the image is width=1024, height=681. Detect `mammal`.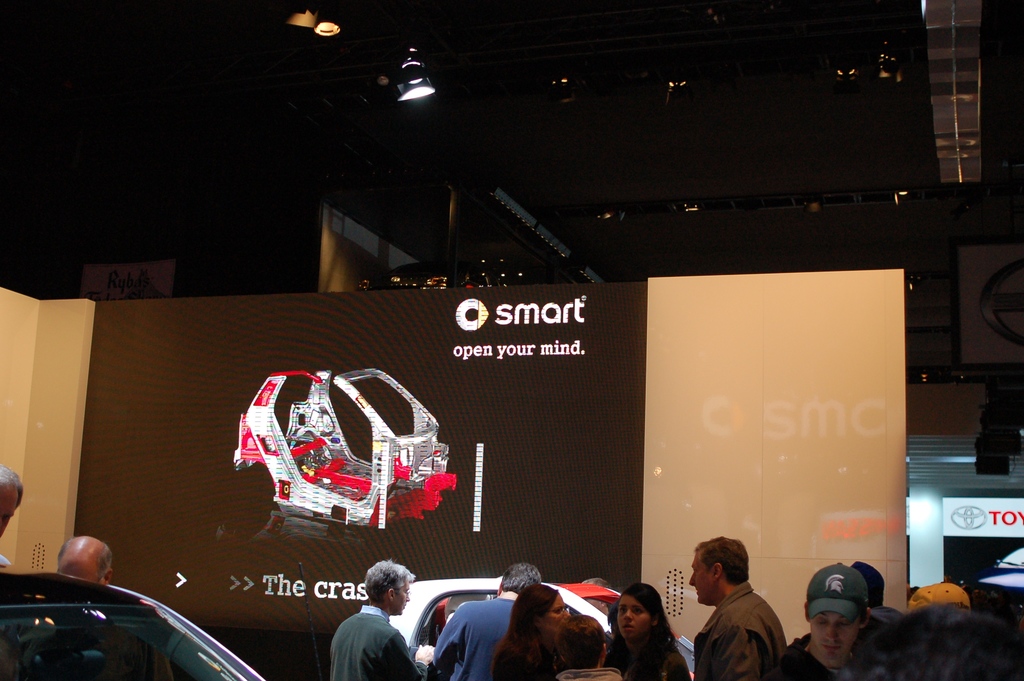
Detection: 426,559,540,680.
